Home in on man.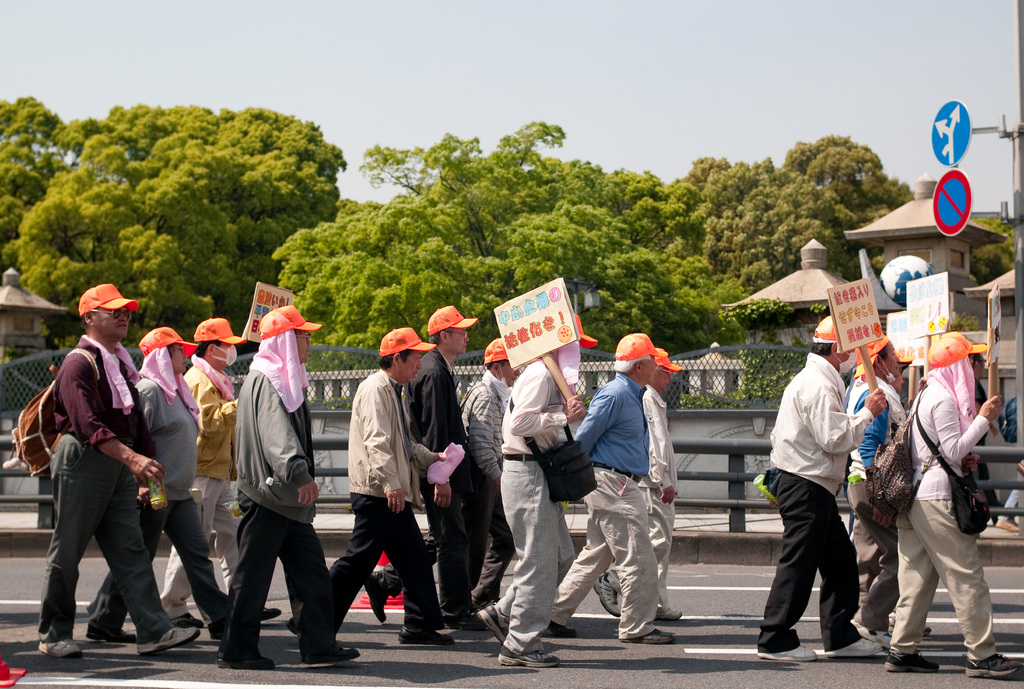
Homed in at [x1=758, y1=331, x2=879, y2=658].
